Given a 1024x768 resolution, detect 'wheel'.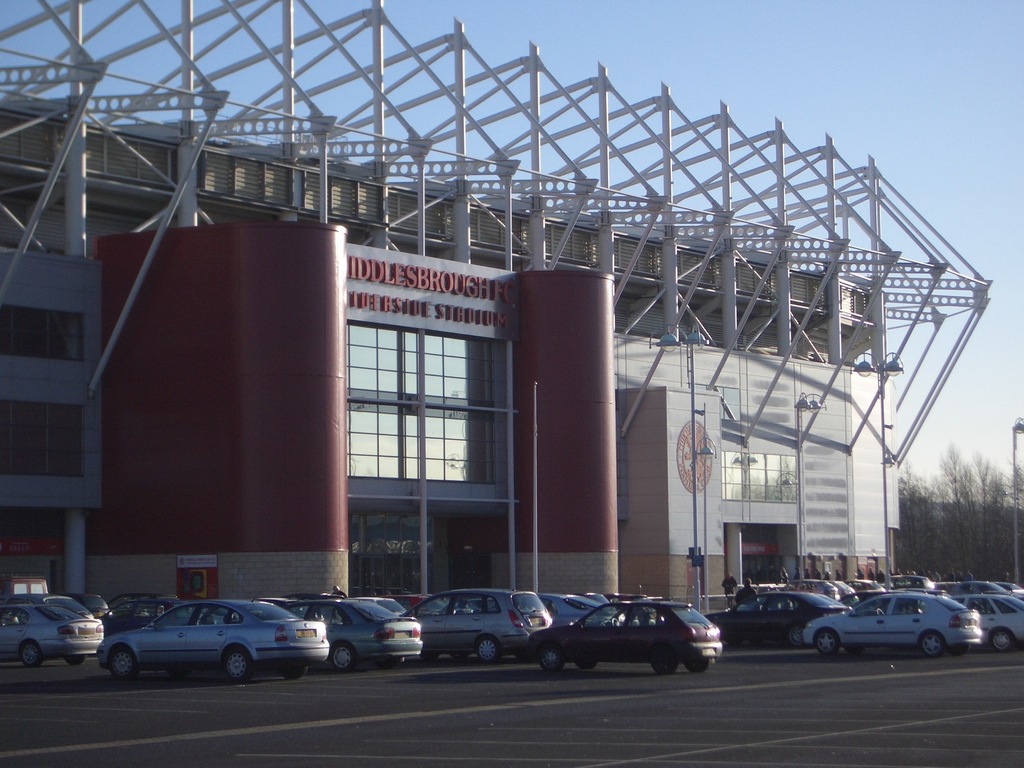
box=[197, 619, 204, 628].
